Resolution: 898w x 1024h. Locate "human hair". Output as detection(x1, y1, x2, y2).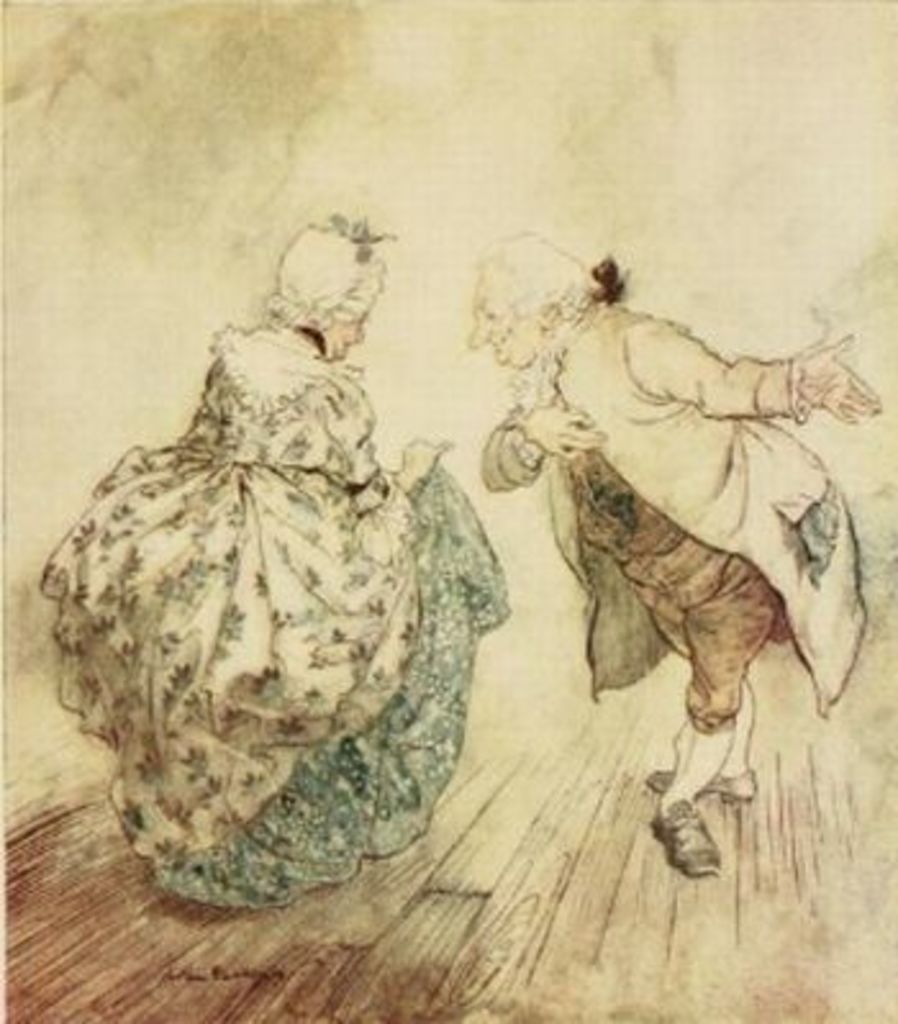
detection(472, 231, 590, 323).
